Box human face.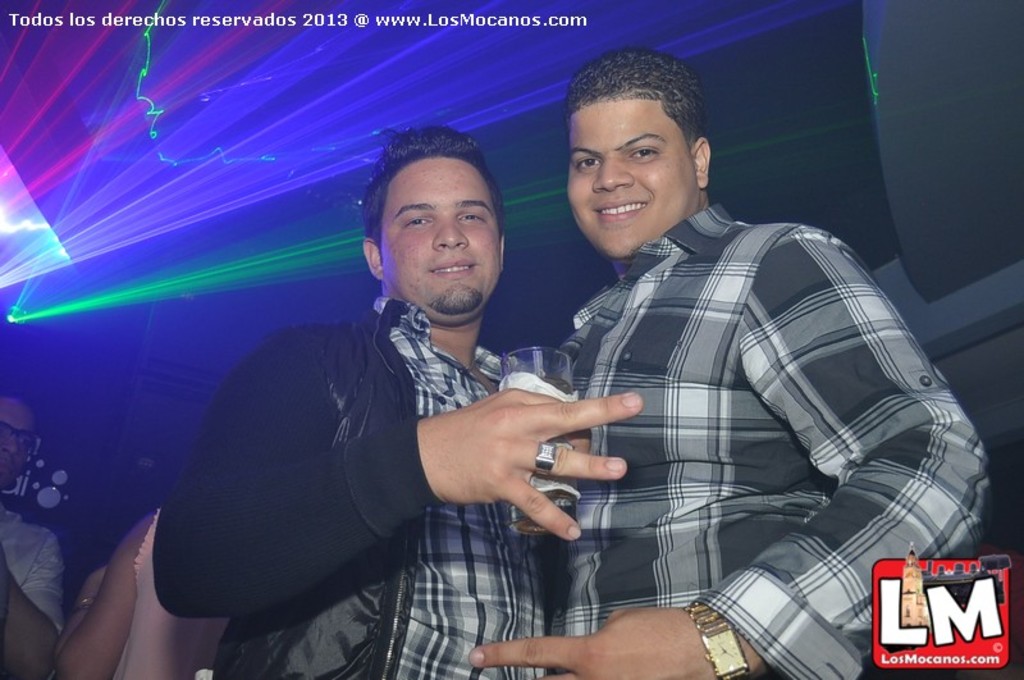
(0, 392, 36, 489).
